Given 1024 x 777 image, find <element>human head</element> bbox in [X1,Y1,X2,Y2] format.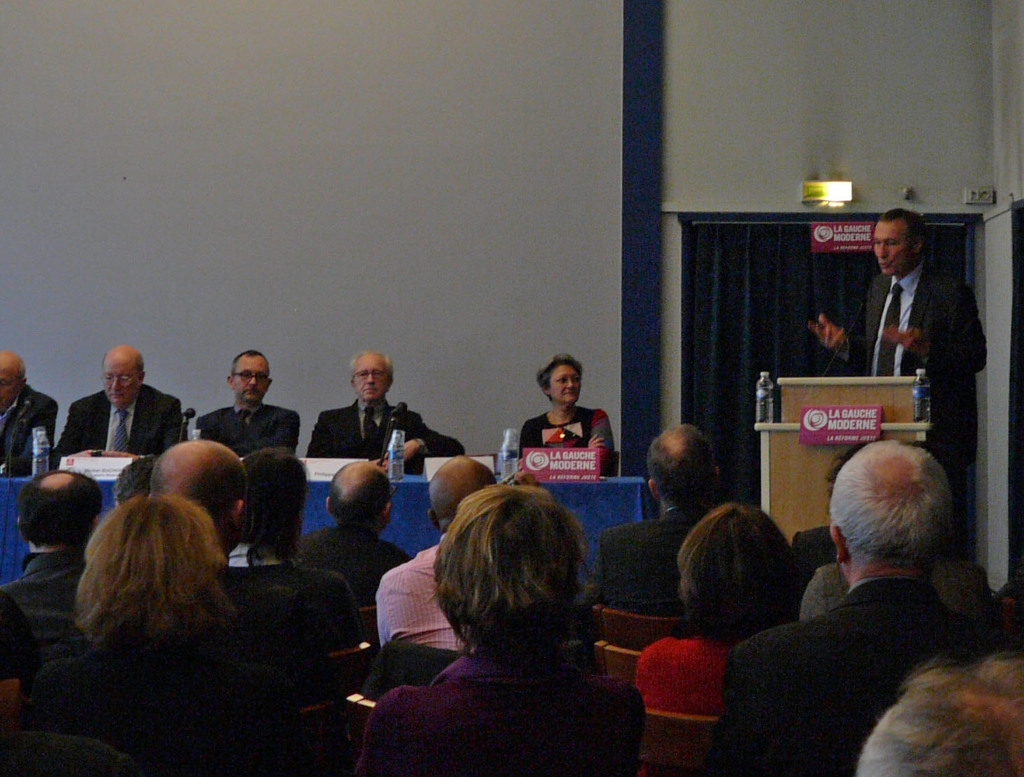
[348,349,398,405].
